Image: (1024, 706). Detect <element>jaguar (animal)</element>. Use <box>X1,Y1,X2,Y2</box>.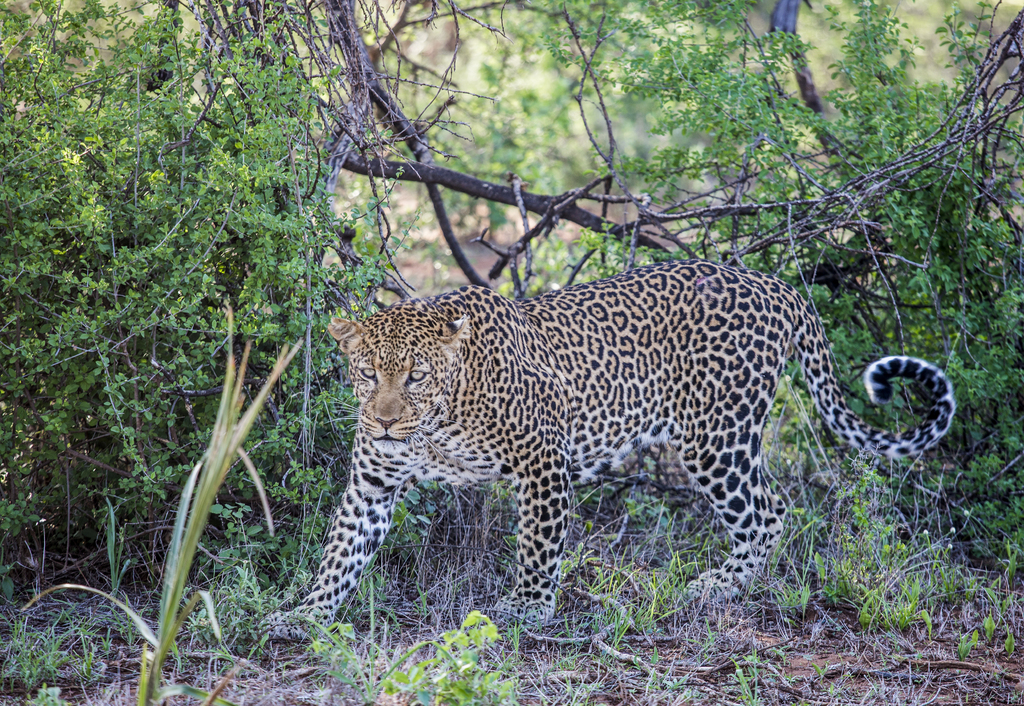
<box>246,261,959,644</box>.
